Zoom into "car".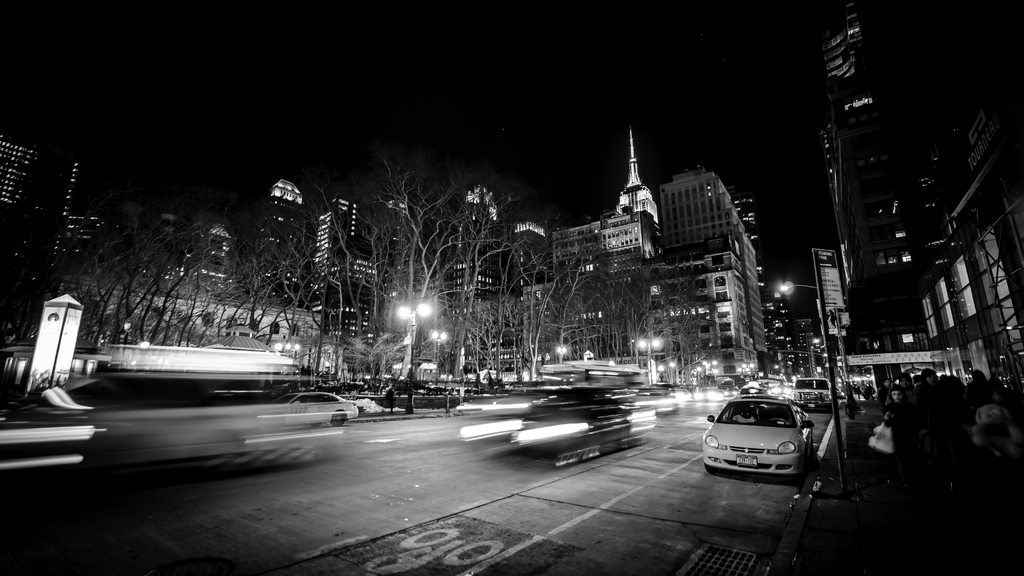
Zoom target: rect(835, 385, 845, 398).
